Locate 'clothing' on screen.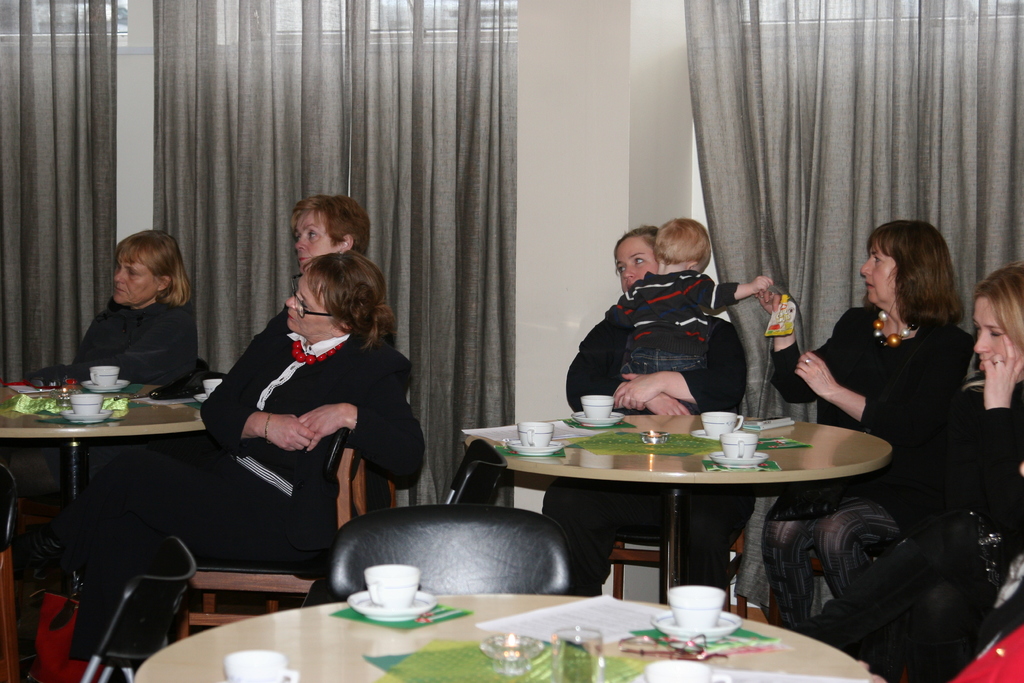
On screen at crop(10, 325, 430, 612).
